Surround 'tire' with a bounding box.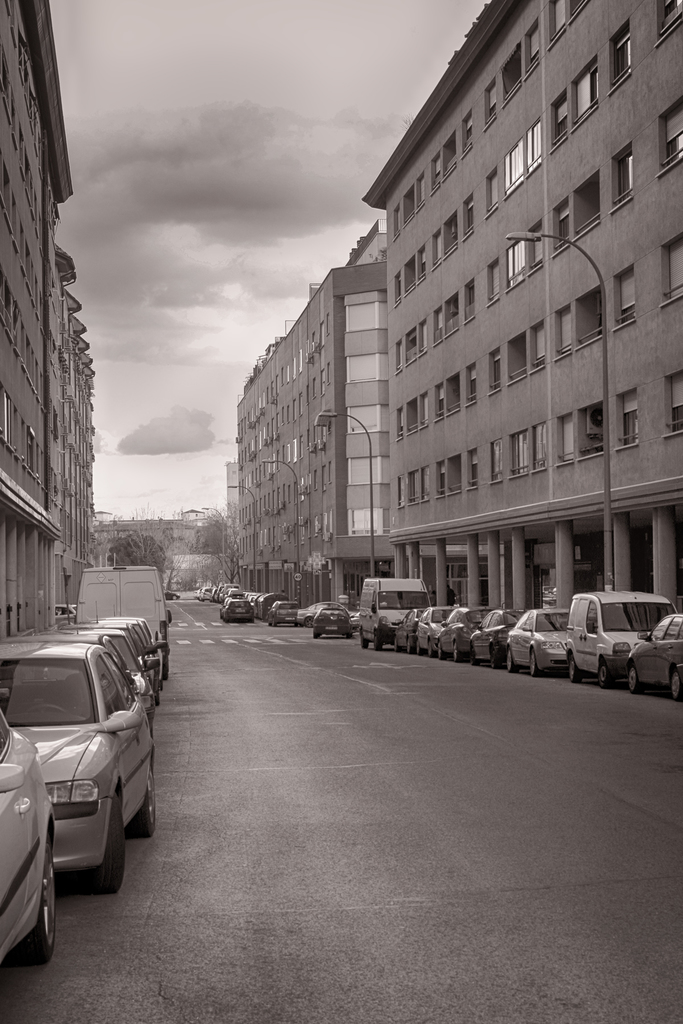
598/662/611/686.
